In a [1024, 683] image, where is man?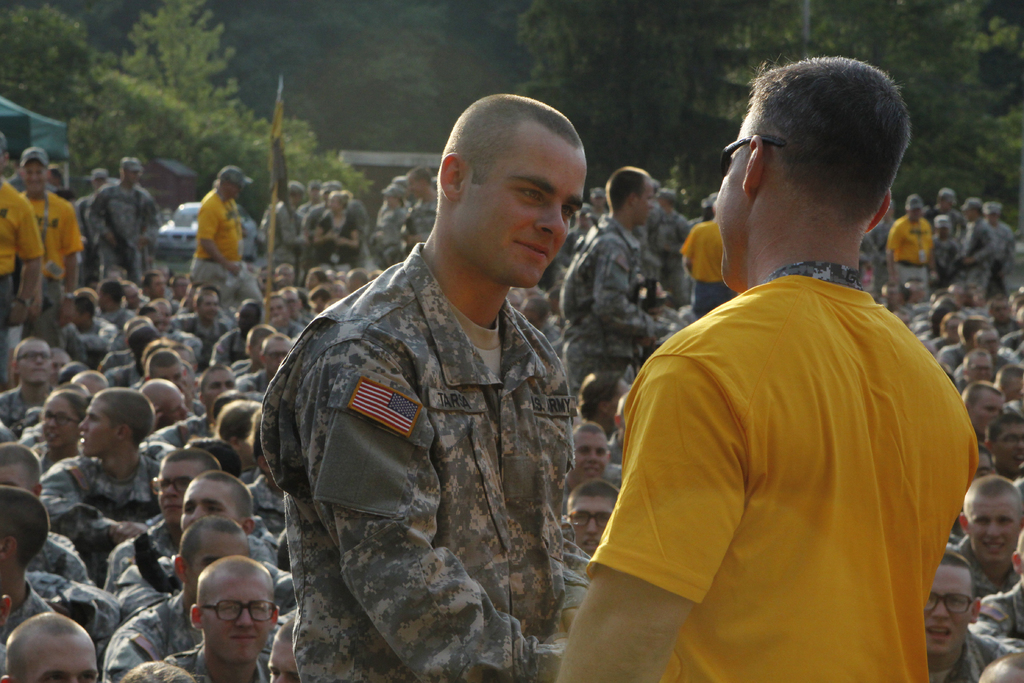
[left=0, top=131, right=45, bottom=374].
